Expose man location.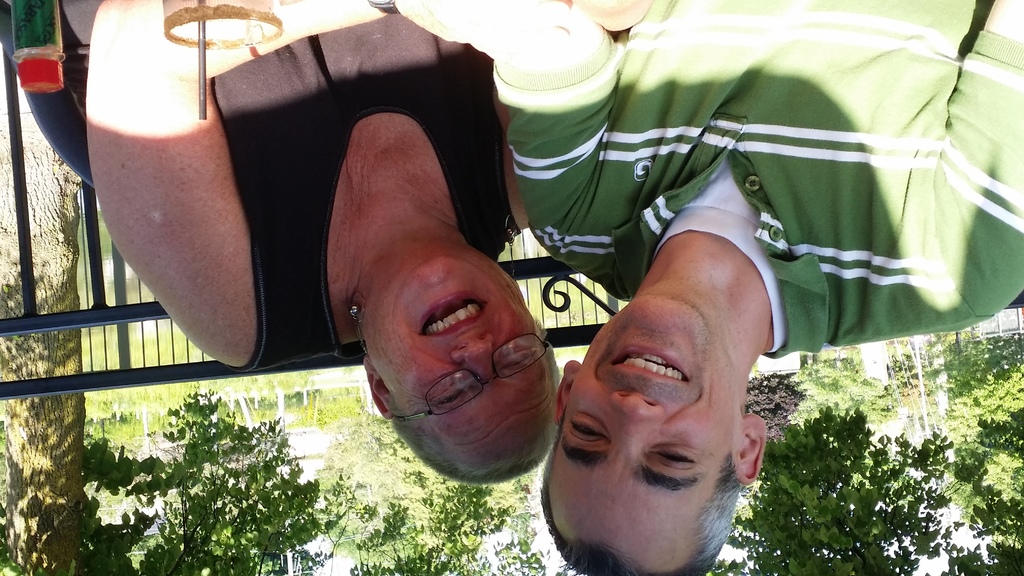
Exposed at 435 0 1023 575.
